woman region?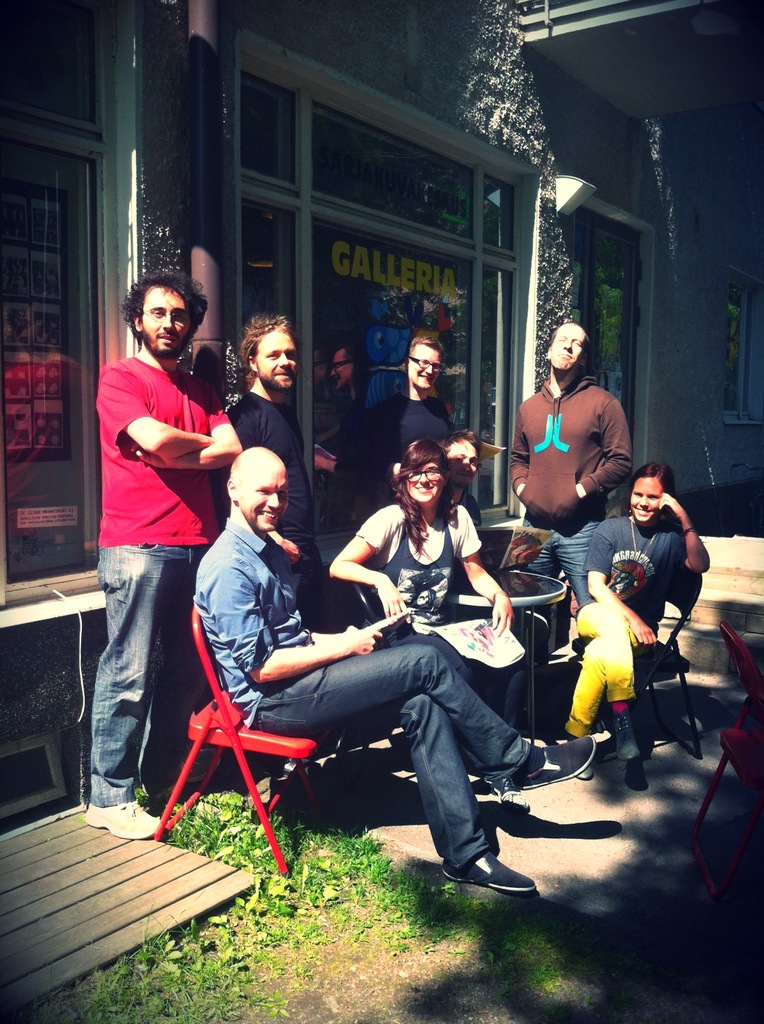
select_region(327, 437, 537, 731)
